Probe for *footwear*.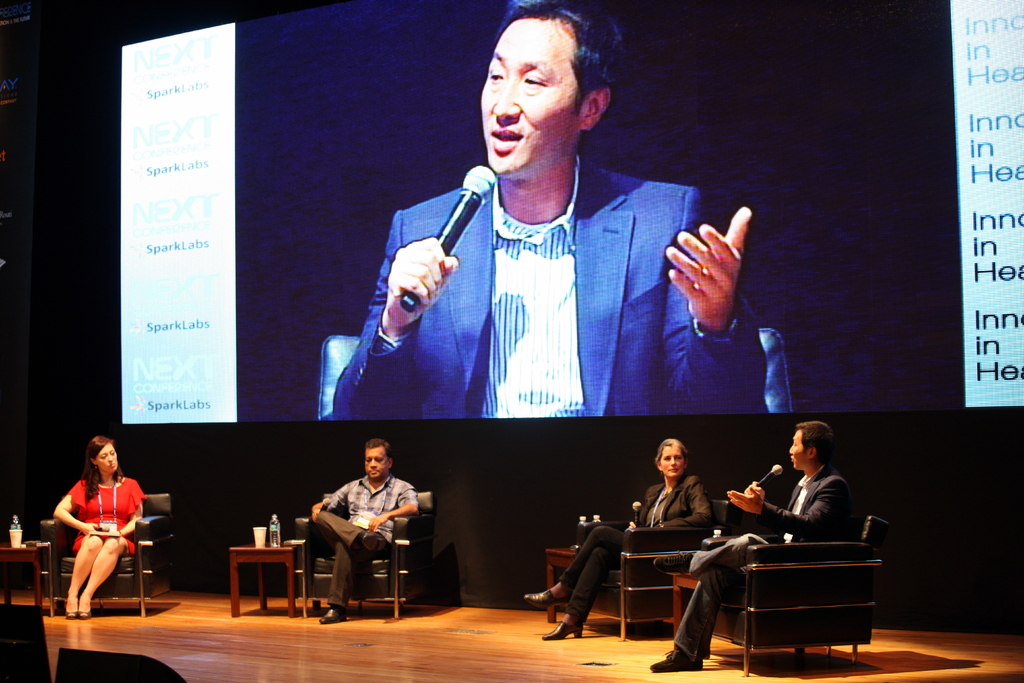
Probe result: Rect(654, 554, 692, 568).
